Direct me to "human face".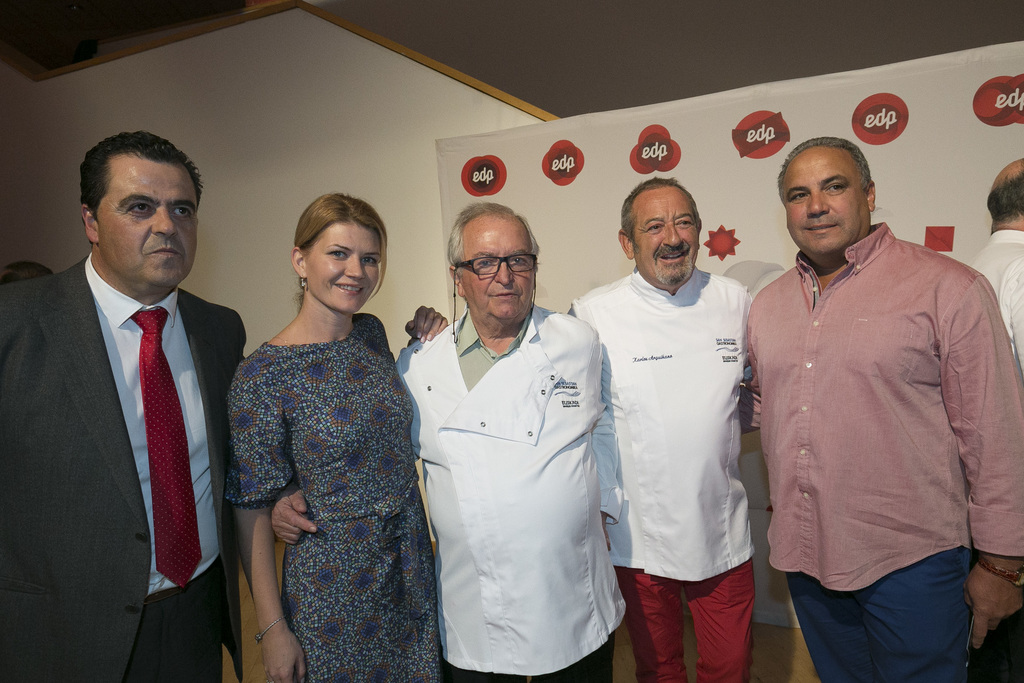
Direction: bbox=[463, 215, 534, 327].
